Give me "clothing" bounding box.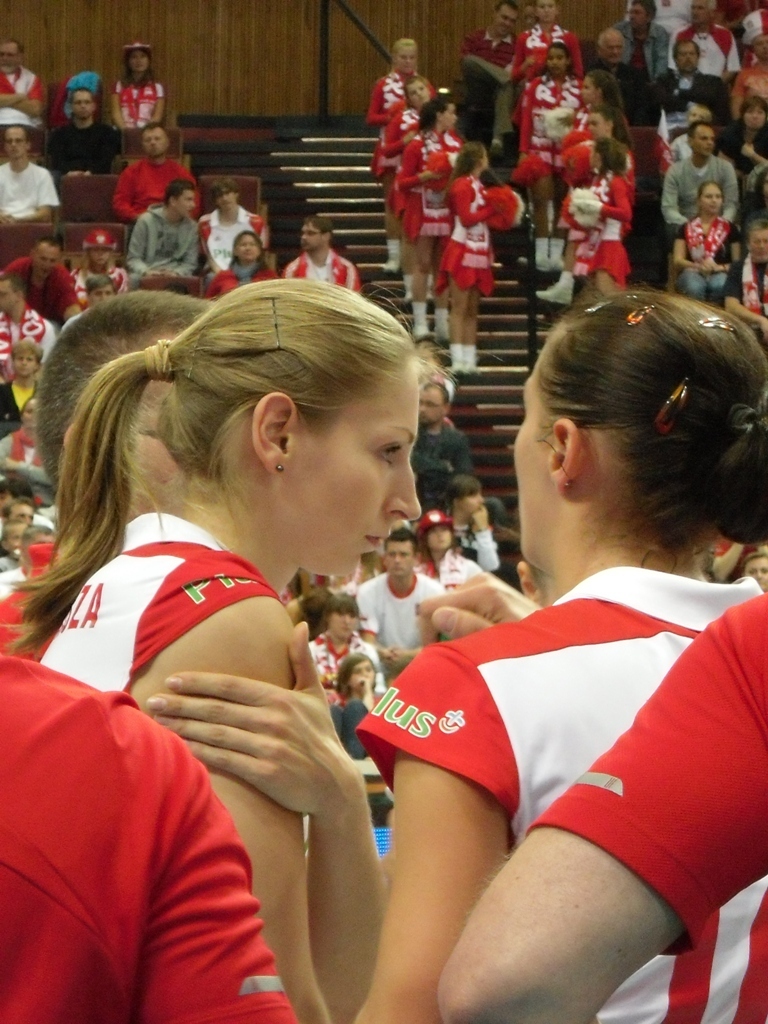
0:648:299:1022.
